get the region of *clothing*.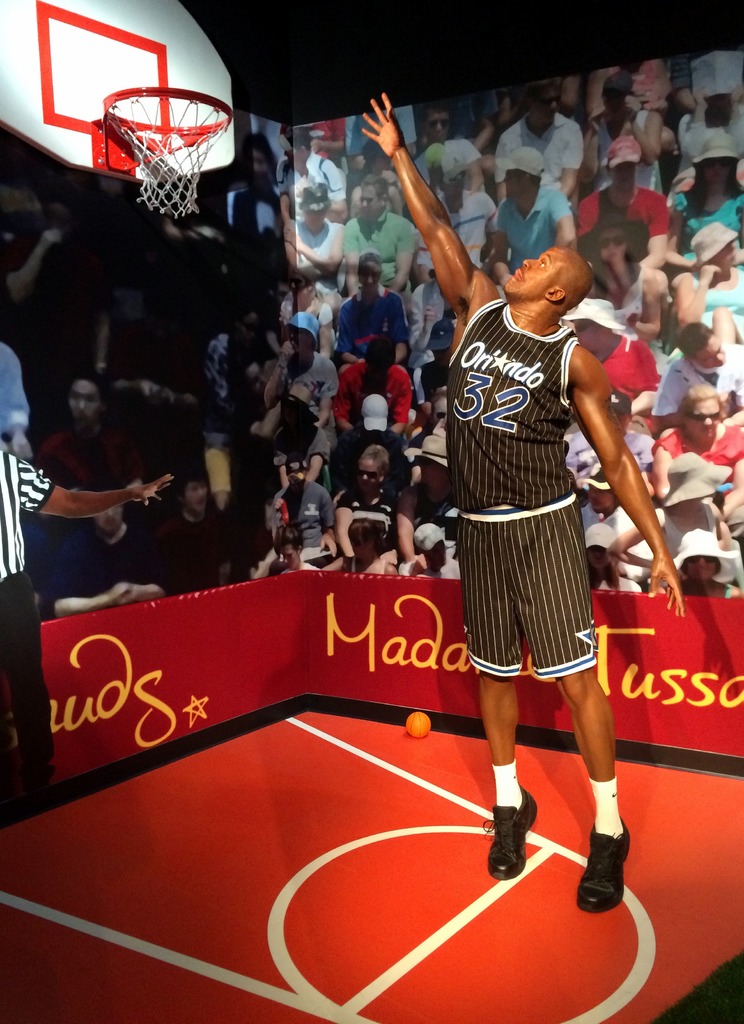
(452,285,622,694).
